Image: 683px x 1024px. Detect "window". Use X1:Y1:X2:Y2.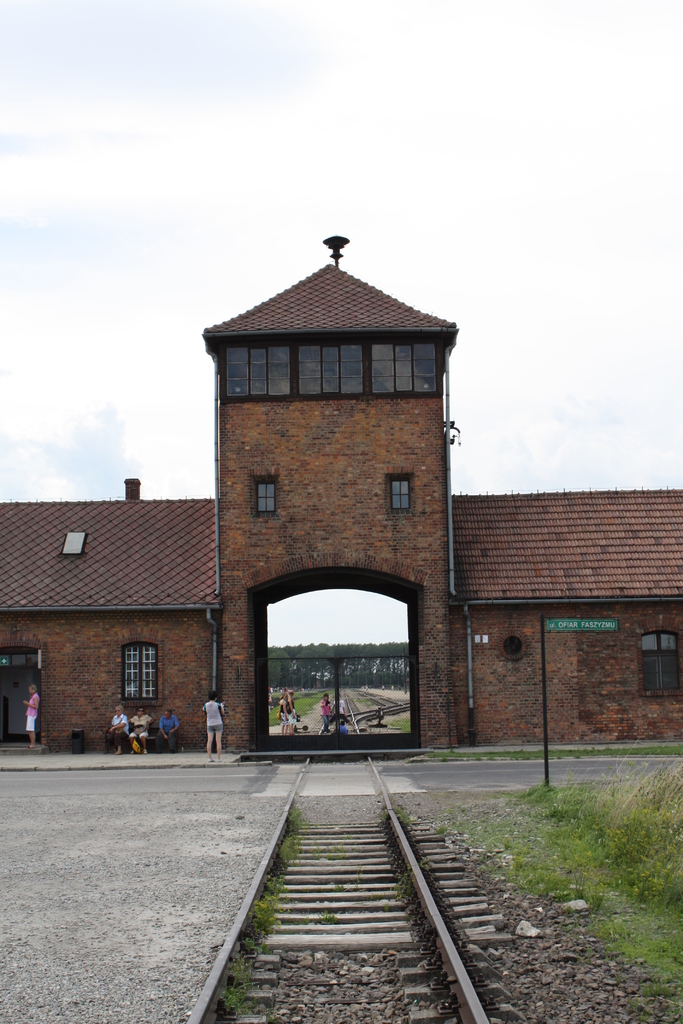
63:533:84:557.
